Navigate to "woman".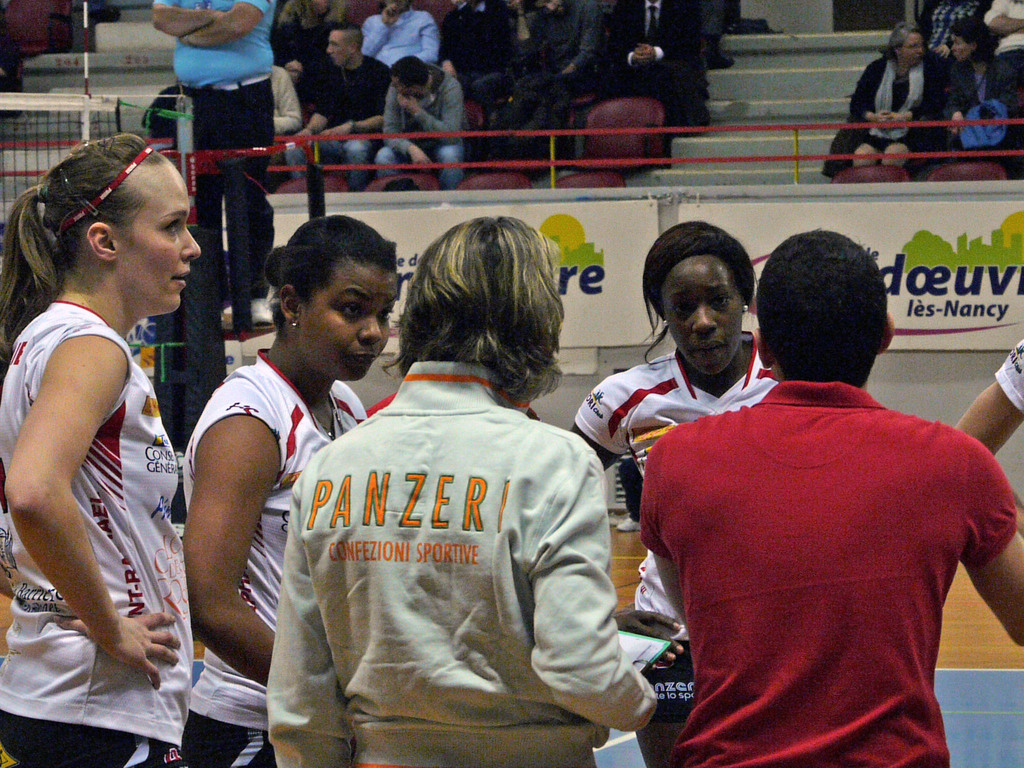
Navigation target: (left=268, top=218, right=655, bottom=767).
